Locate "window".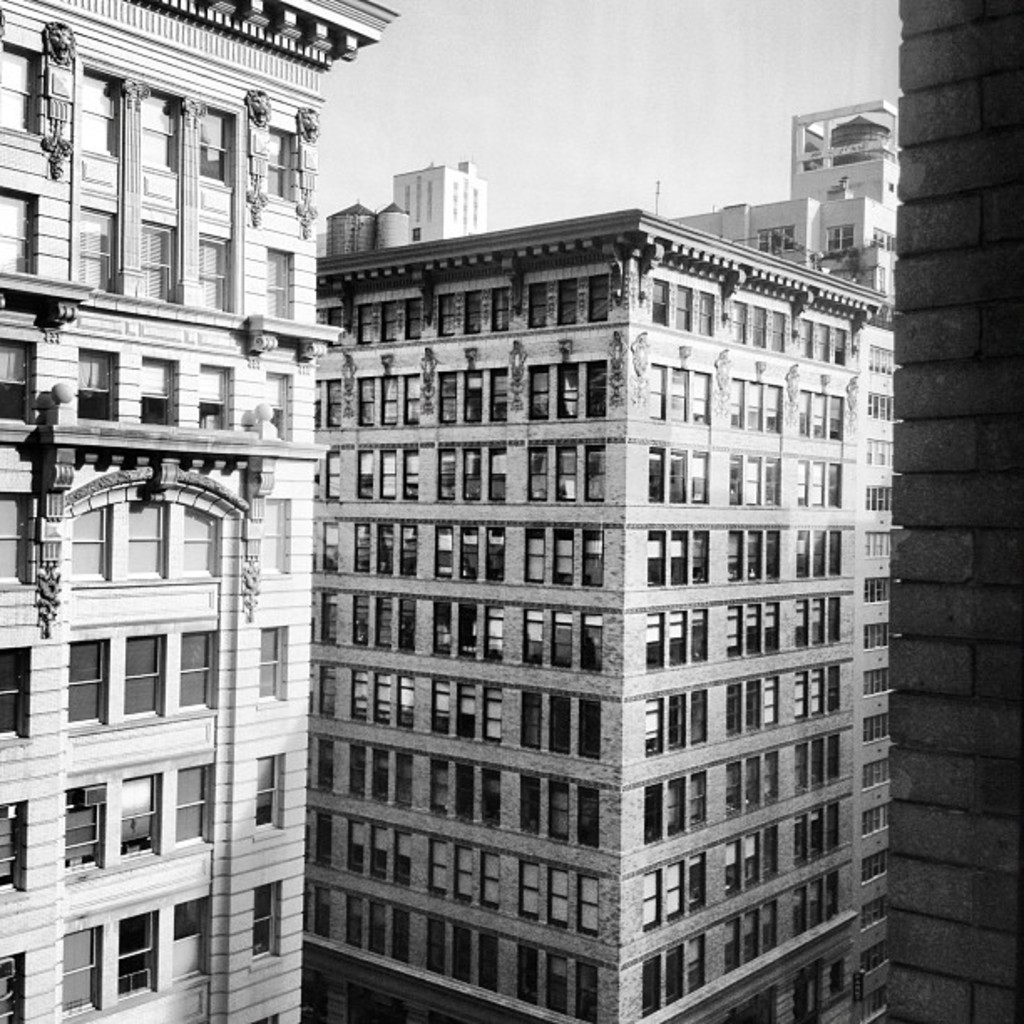
Bounding box: locate(392, 825, 412, 892).
